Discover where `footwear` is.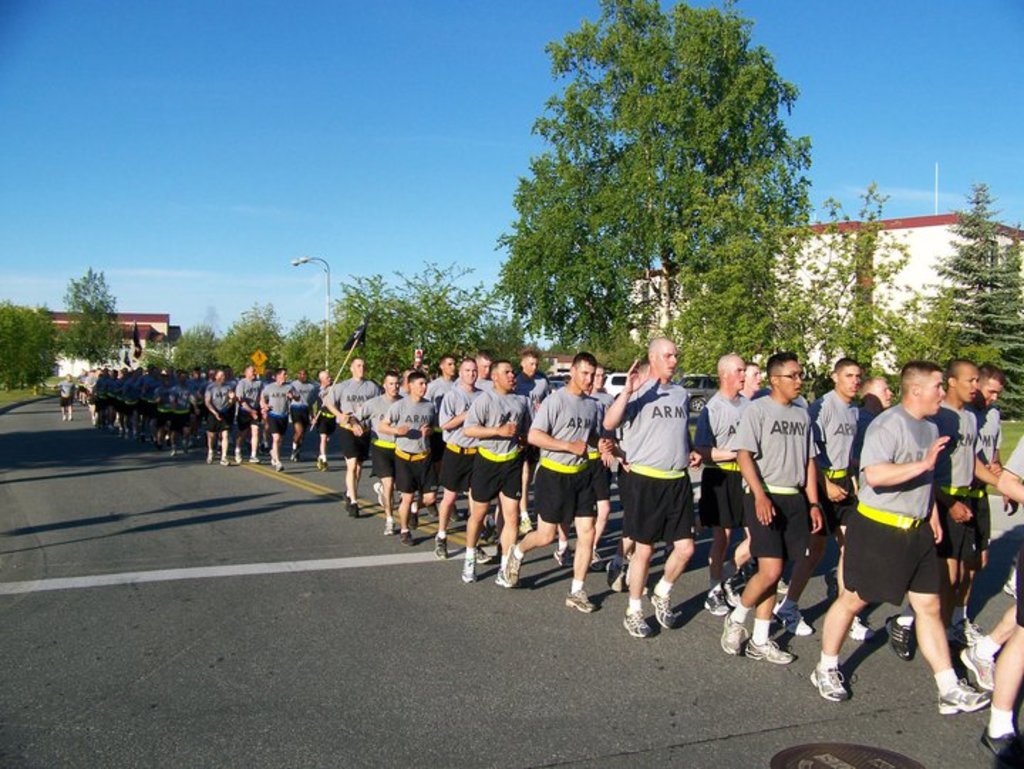
Discovered at bbox=[384, 519, 394, 532].
